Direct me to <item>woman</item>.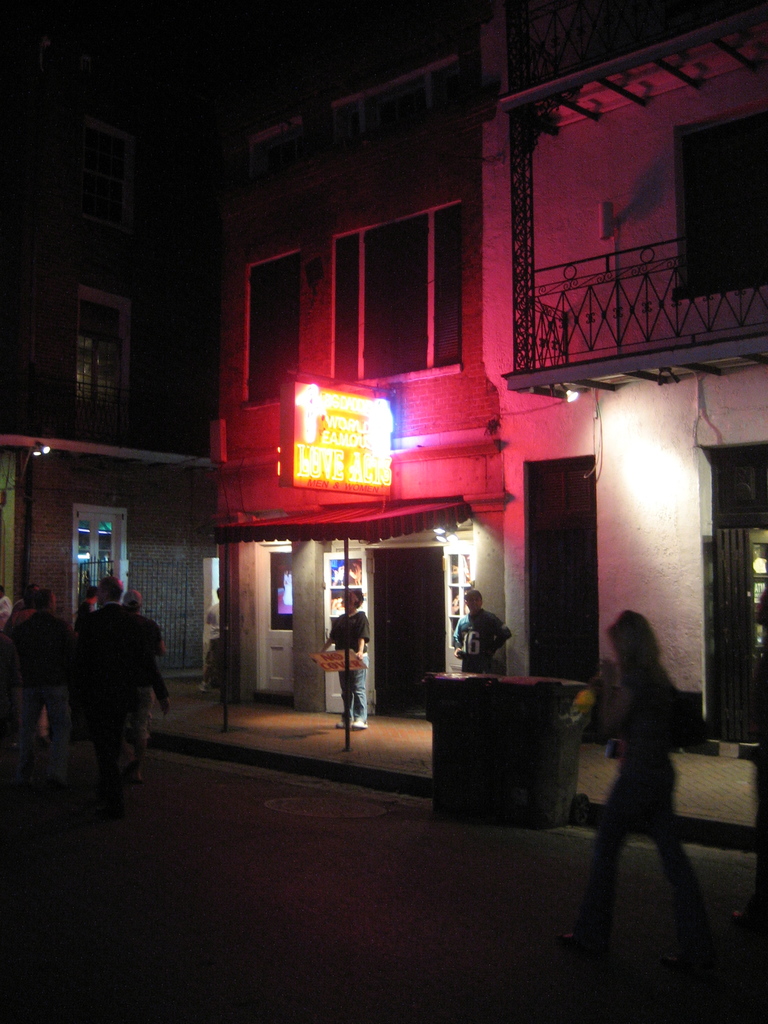
Direction: [left=565, top=609, right=699, bottom=948].
